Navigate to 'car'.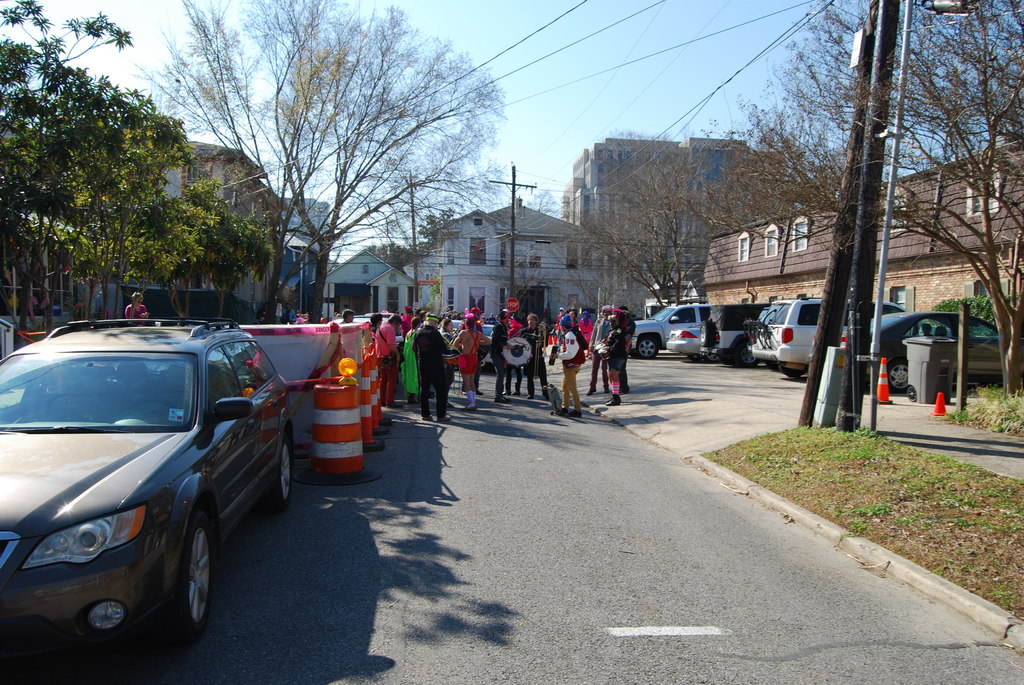
Navigation target: 870, 312, 1000, 392.
